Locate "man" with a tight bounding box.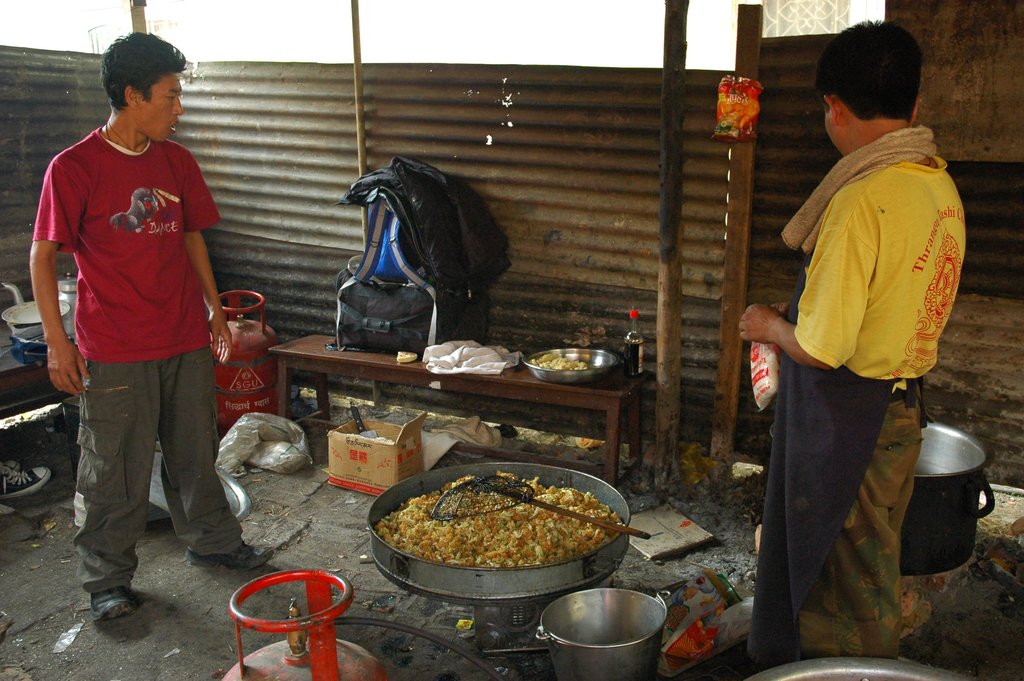
box=[737, 17, 966, 670].
